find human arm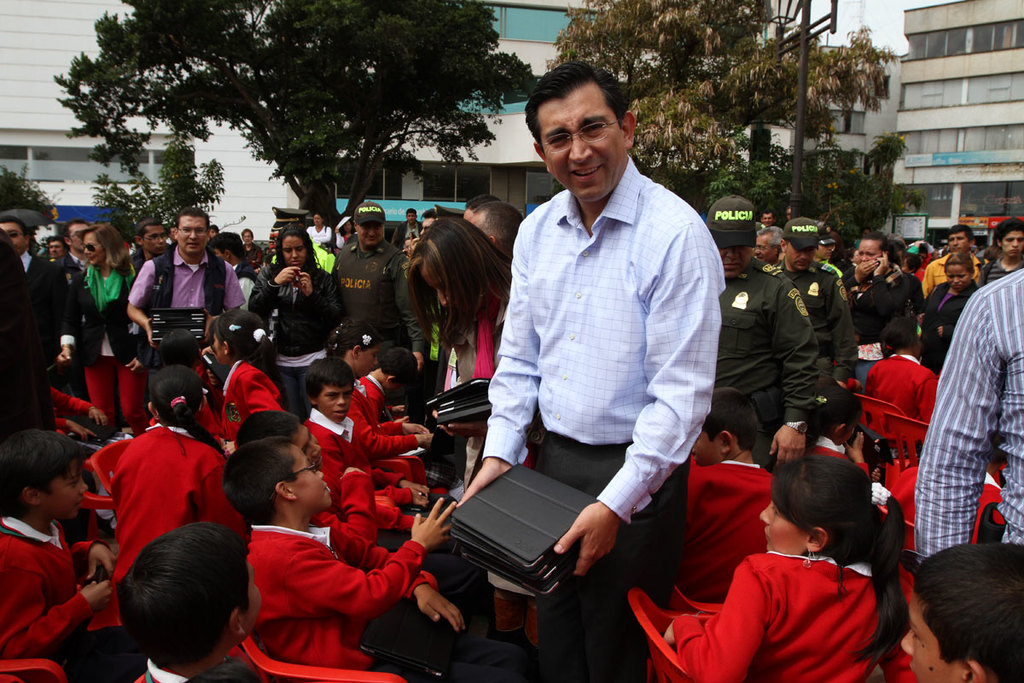
locate(64, 540, 117, 579)
